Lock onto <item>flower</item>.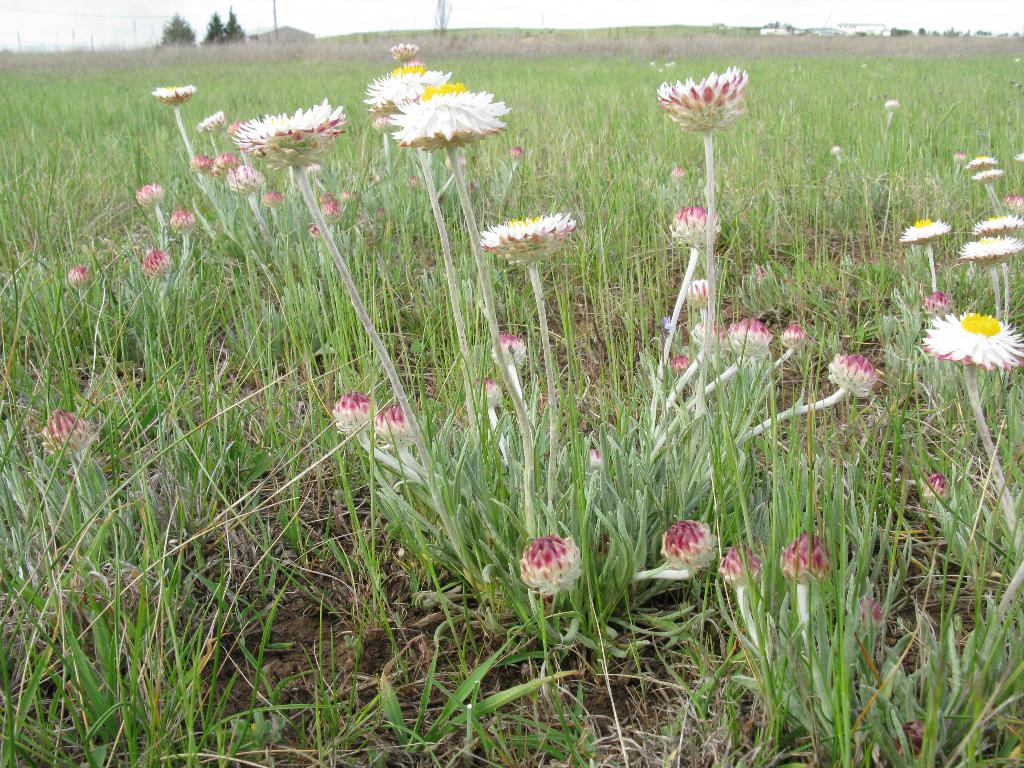
Locked: <box>657,516,717,570</box>.
